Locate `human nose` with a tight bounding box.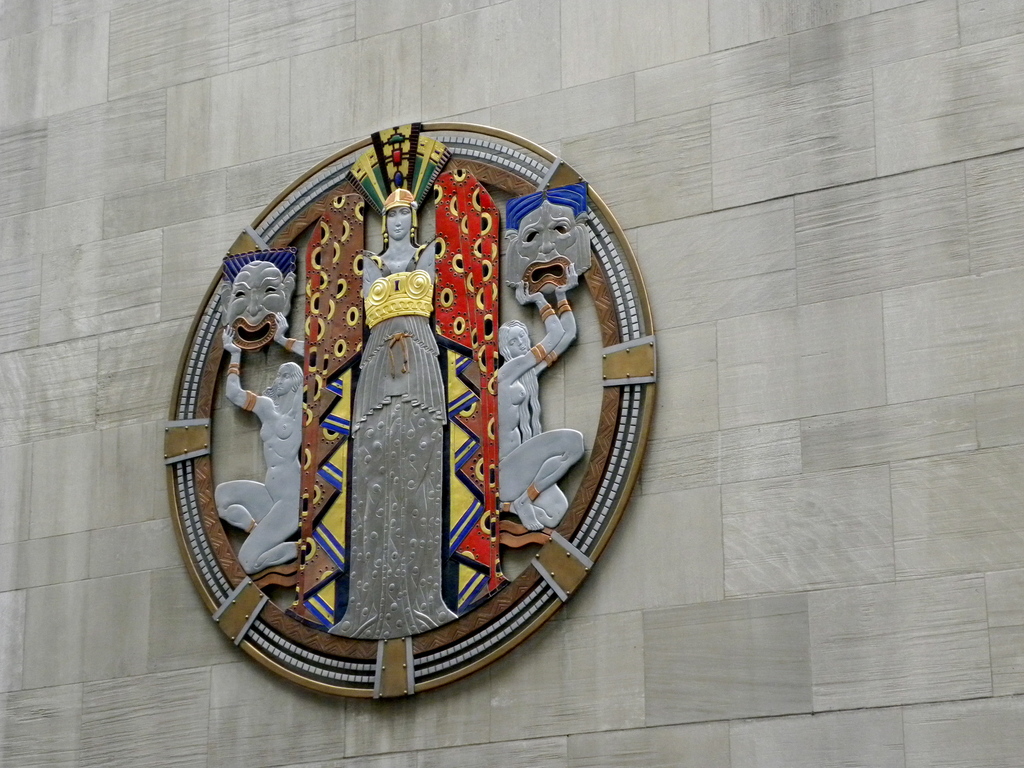
247,295,264,315.
